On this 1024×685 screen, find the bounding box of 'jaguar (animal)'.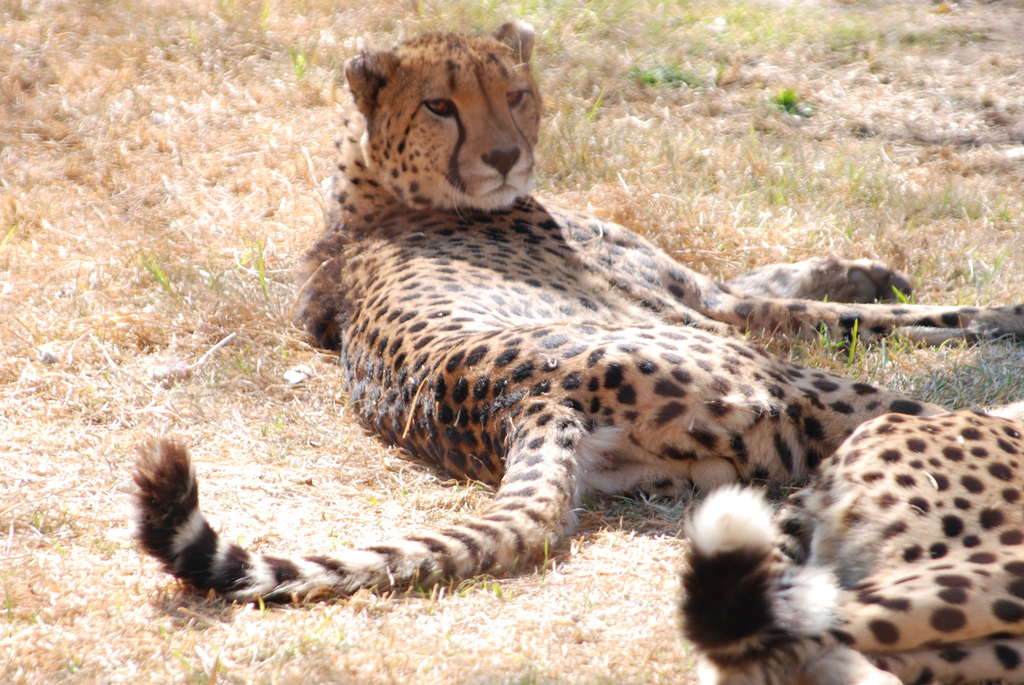
Bounding box: box=[124, 17, 1023, 628].
